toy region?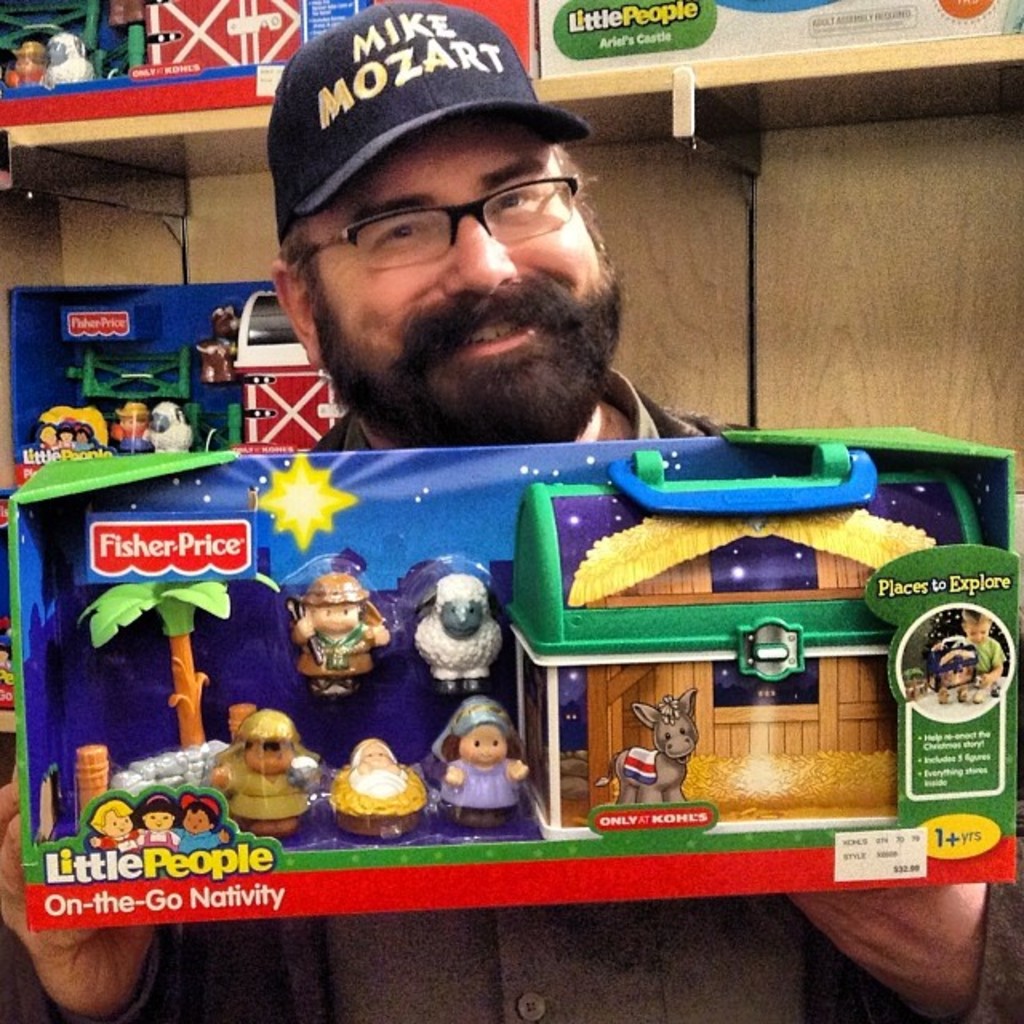
x1=298, y1=576, x2=378, y2=694
